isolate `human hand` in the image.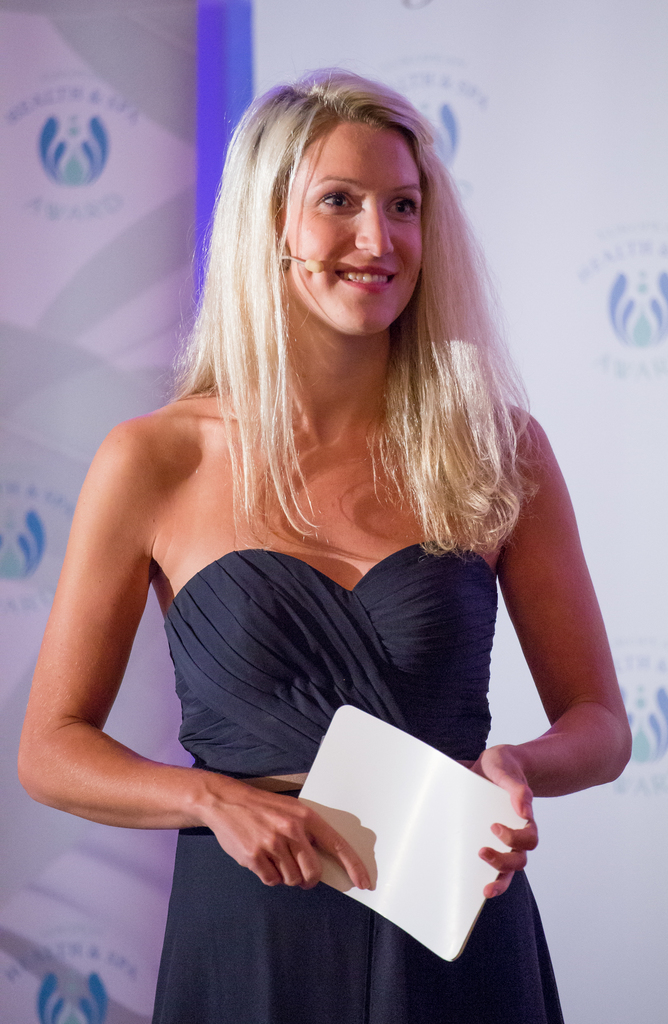
Isolated region: <bbox>463, 745, 542, 902</bbox>.
